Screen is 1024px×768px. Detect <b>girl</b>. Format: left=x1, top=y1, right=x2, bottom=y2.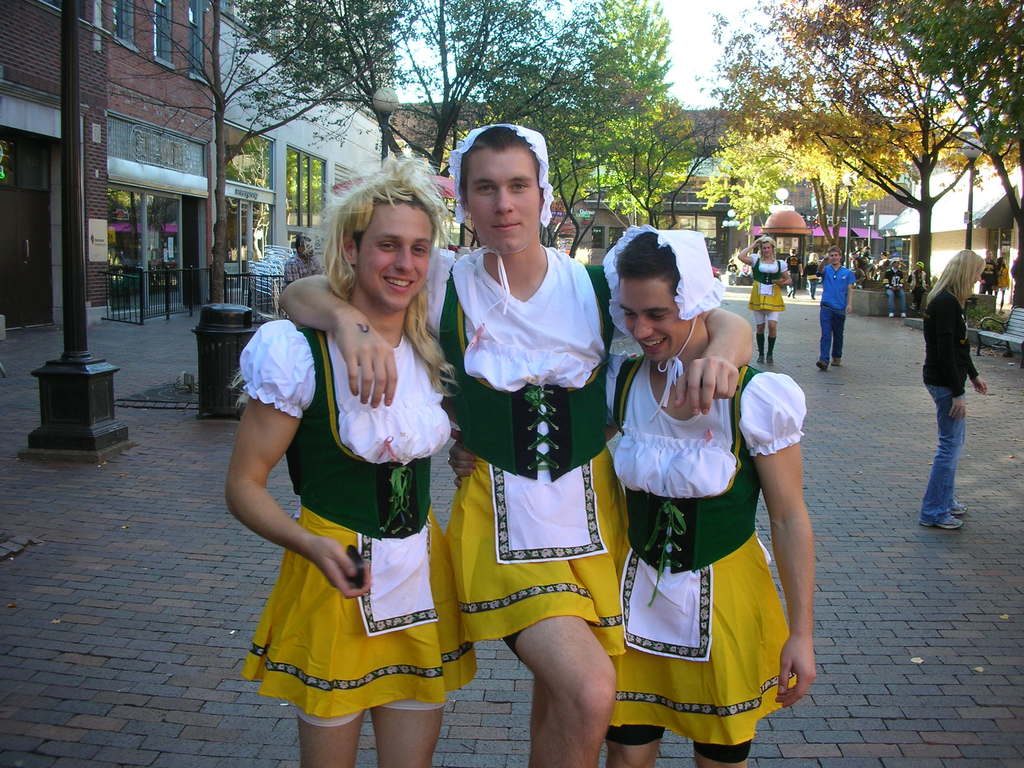
left=925, top=252, right=981, bottom=523.
